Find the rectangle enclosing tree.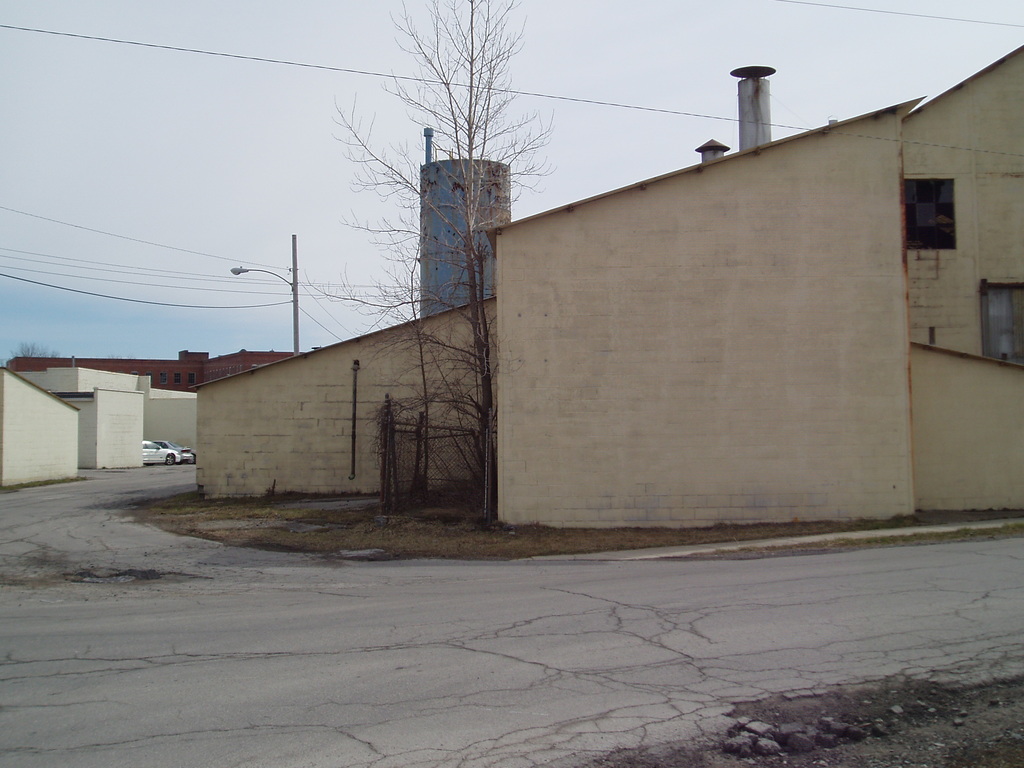
296:0:563:524.
